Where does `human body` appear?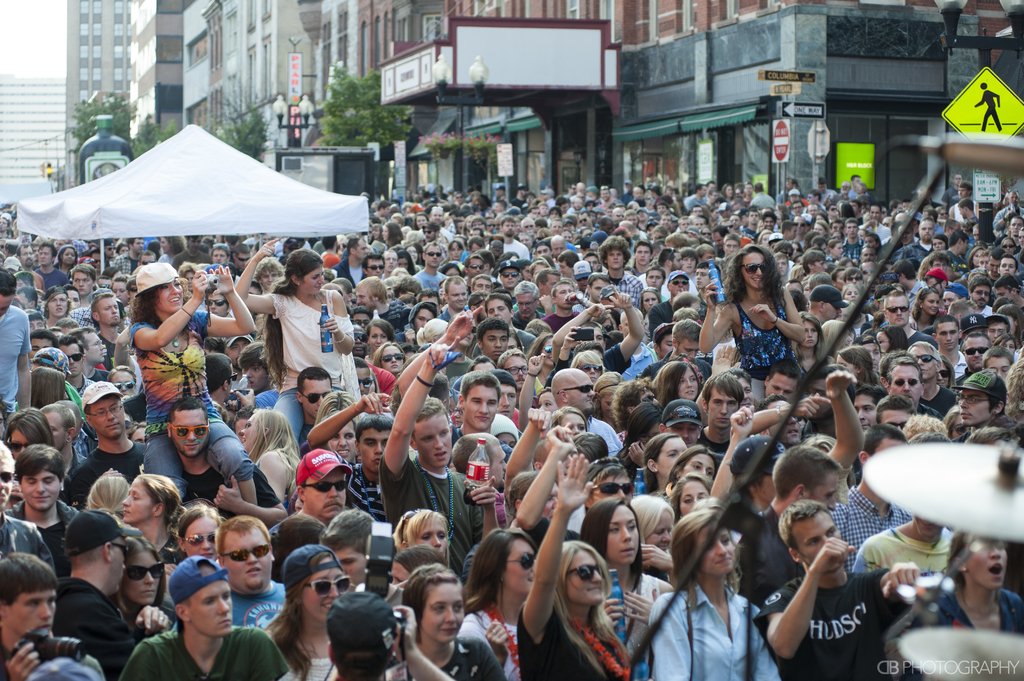
Appears at <box>214,513,295,621</box>.
